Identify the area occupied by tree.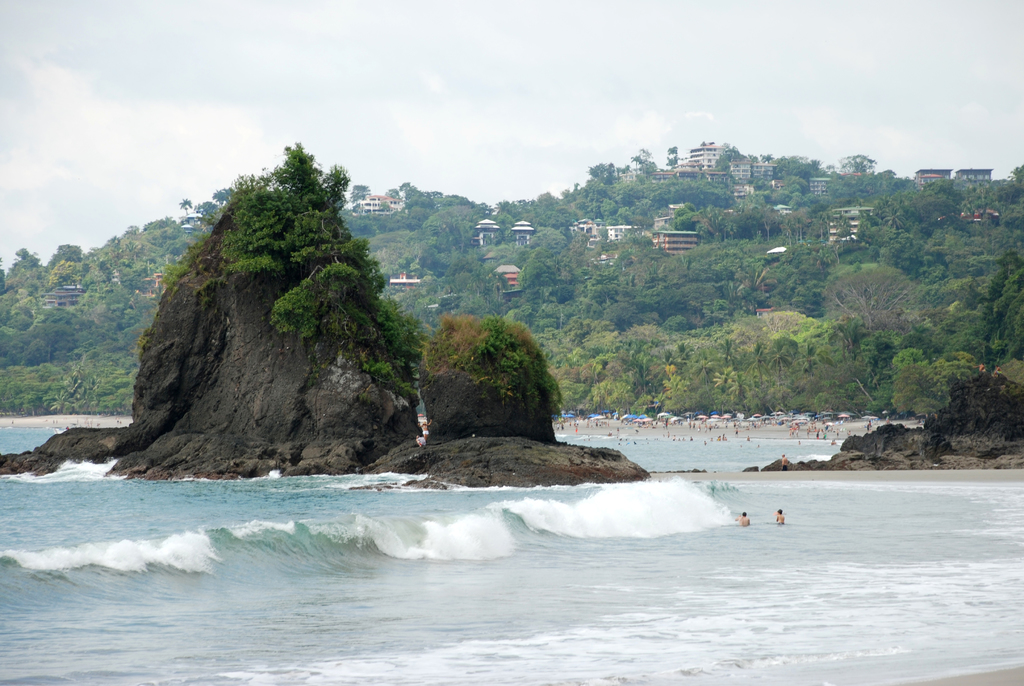
Area: l=719, t=332, r=732, b=363.
